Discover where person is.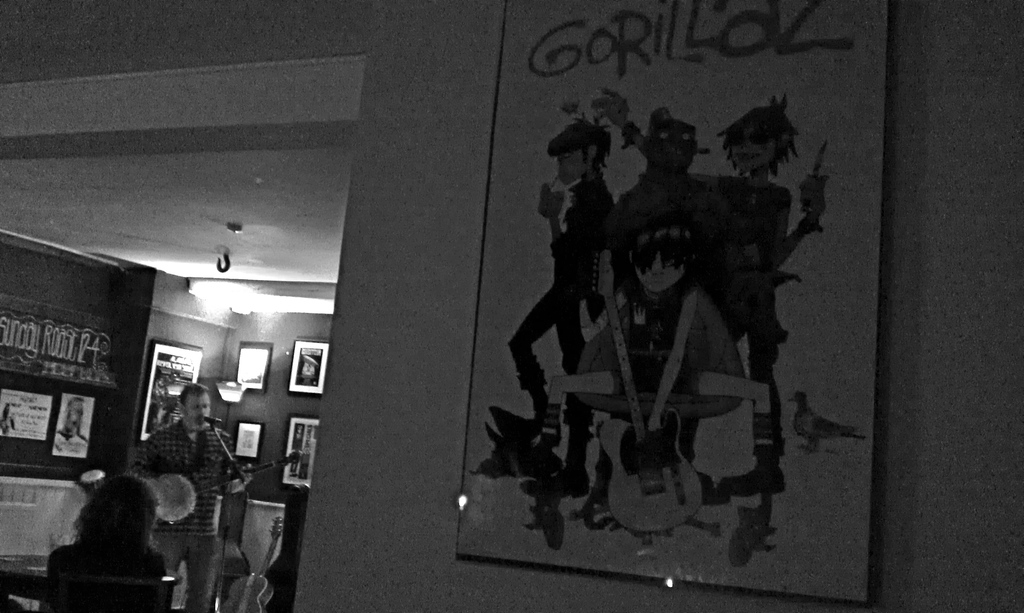
Discovered at <bbox>612, 110, 726, 304</bbox>.
